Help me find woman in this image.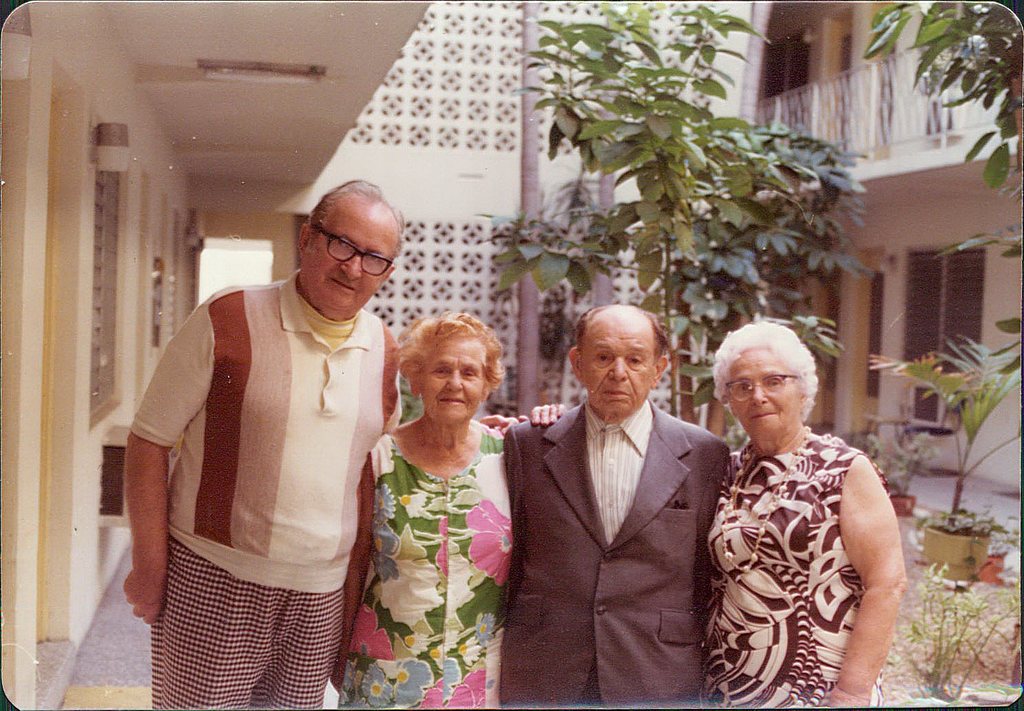
Found it: left=518, top=322, right=915, bottom=706.
